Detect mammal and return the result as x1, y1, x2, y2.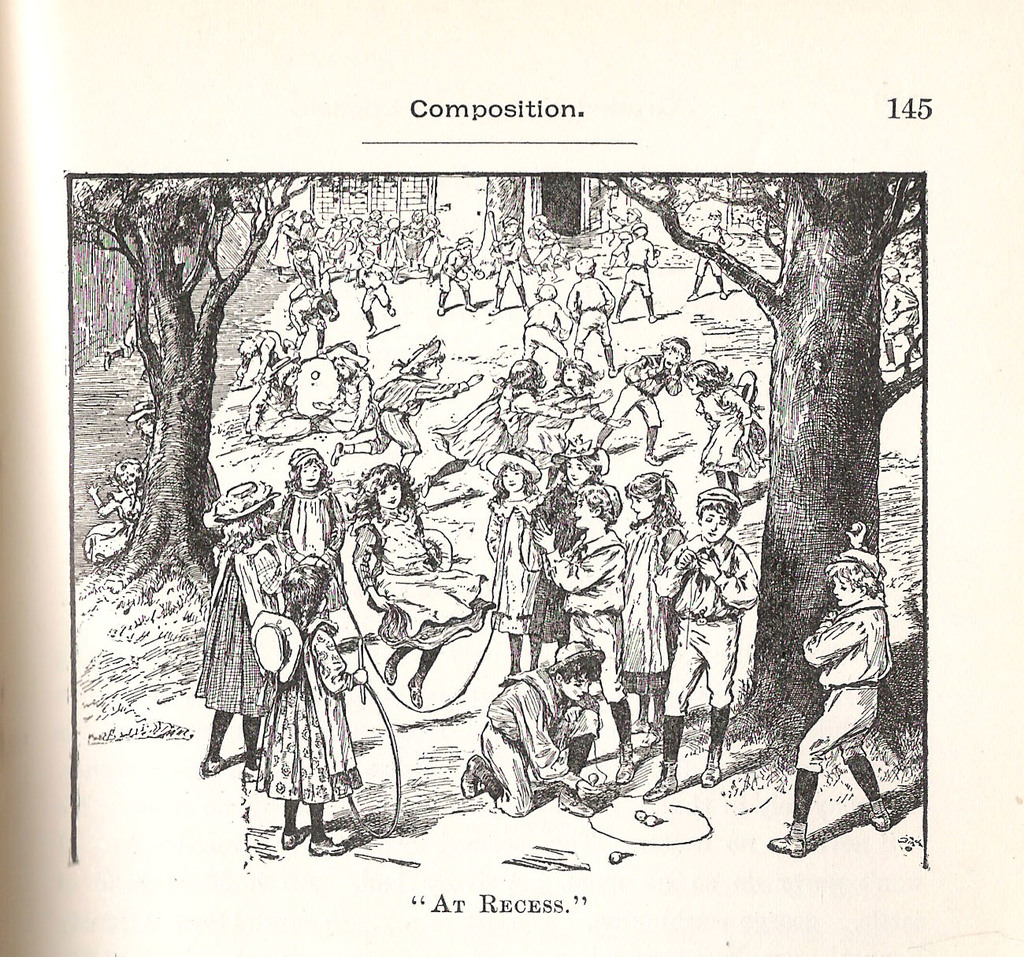
403, 210, 425, 265.
